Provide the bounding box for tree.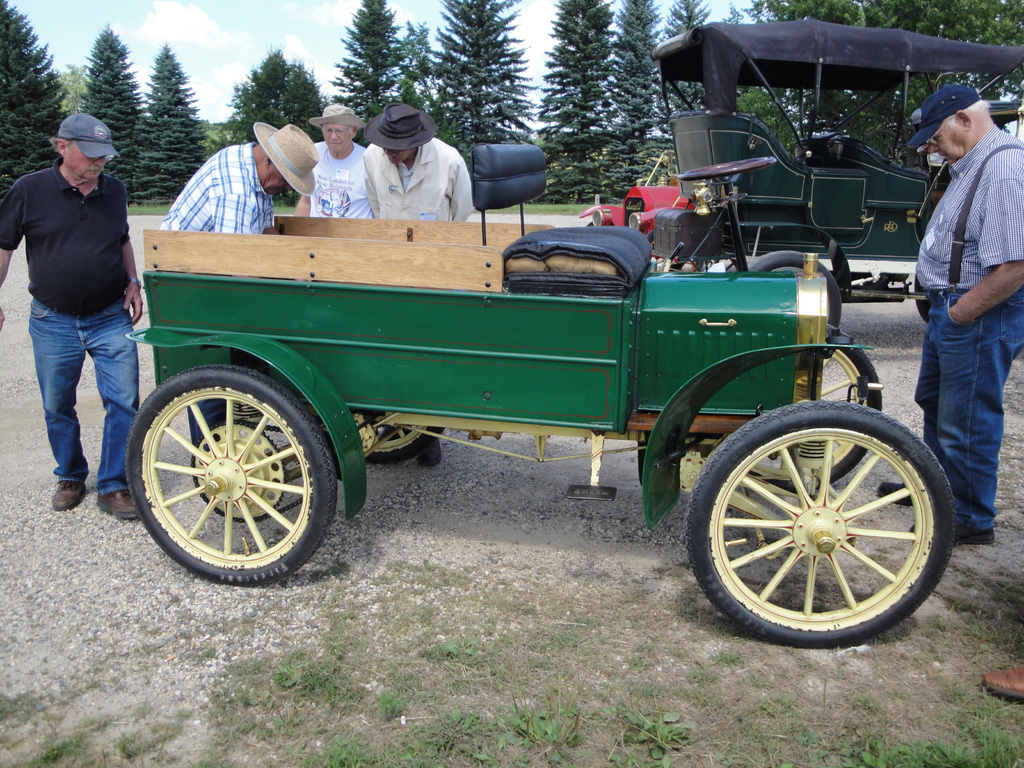
392 28 431 111.
